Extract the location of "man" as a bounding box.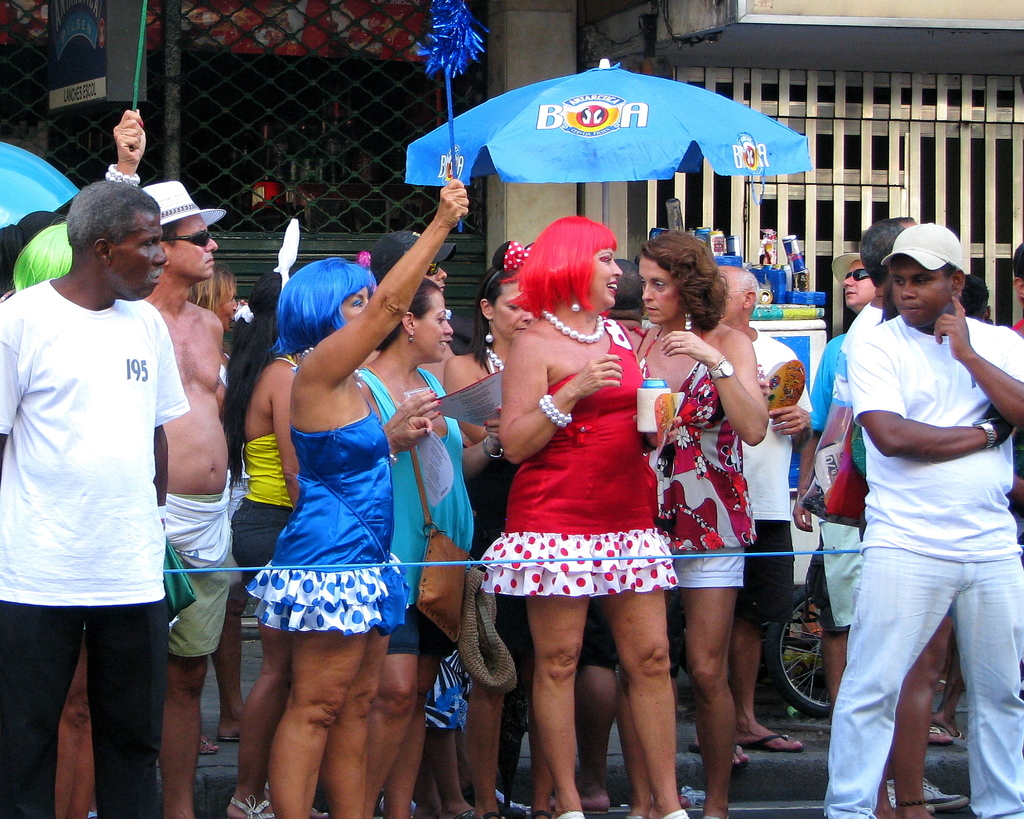
left=793, top=248, right=886, bottom=724.
